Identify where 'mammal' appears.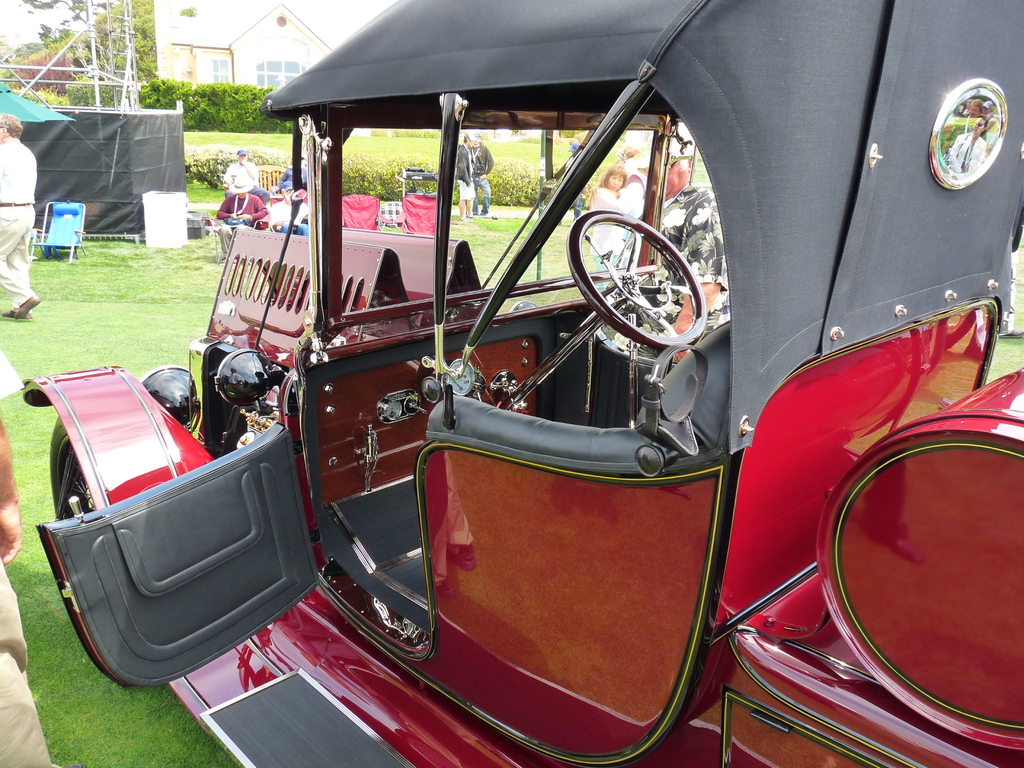
Appears at left=566, top=140, right=586, bottom=227.
